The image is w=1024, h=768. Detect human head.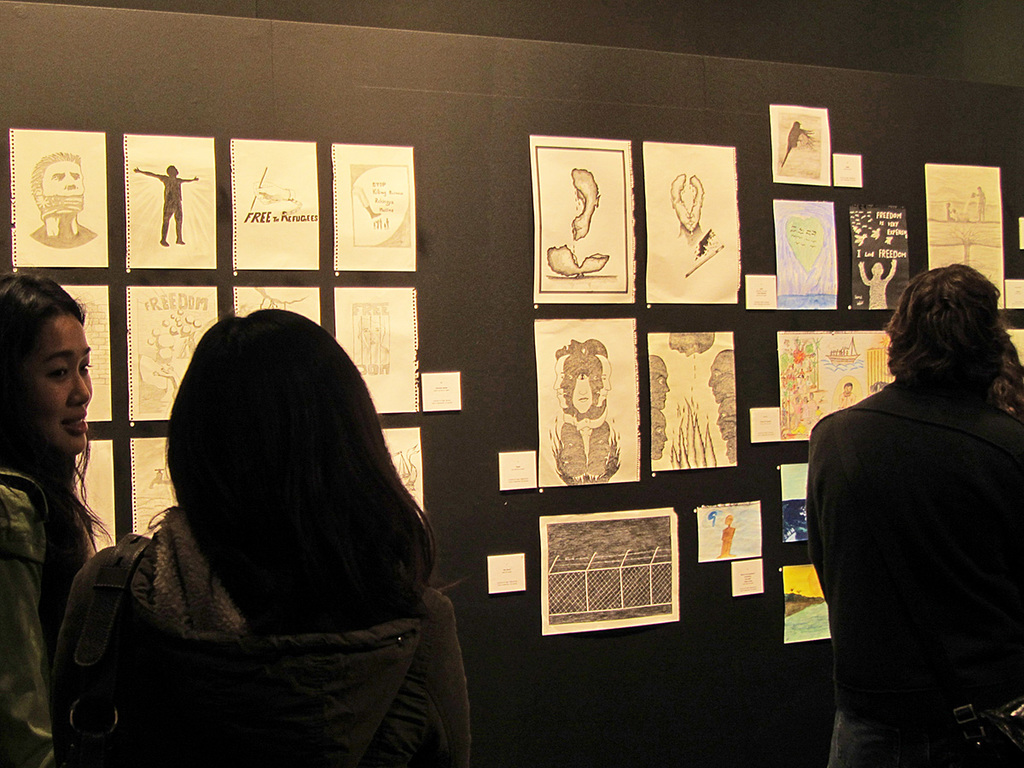
Detection: x1=168, y1=165, x2=178, y2=174.
